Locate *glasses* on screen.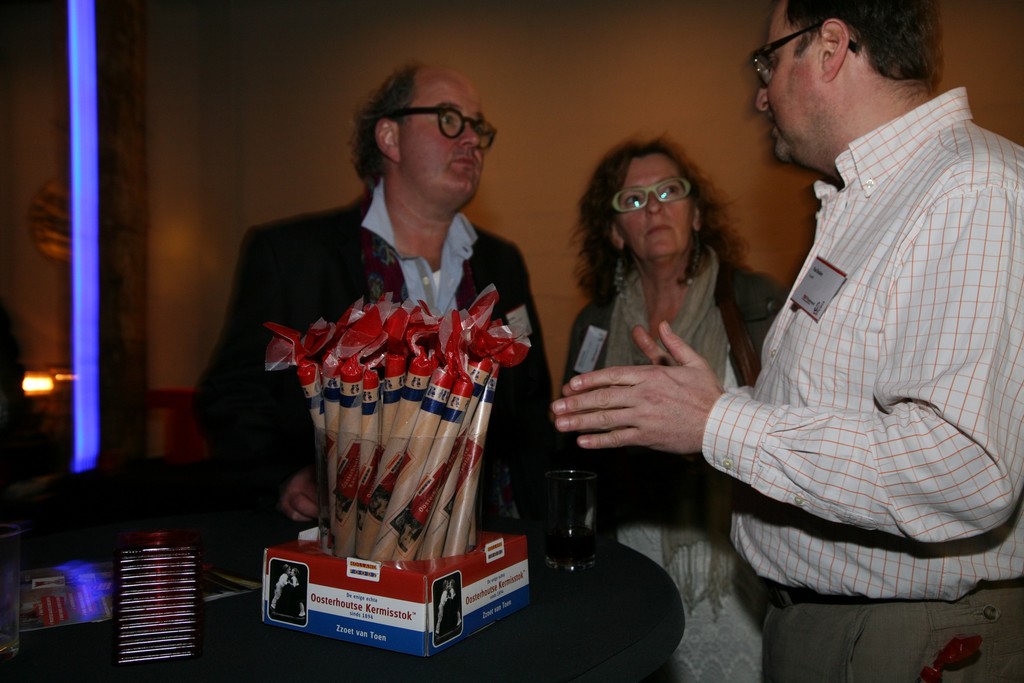
On screen at 607 174 698 204.
